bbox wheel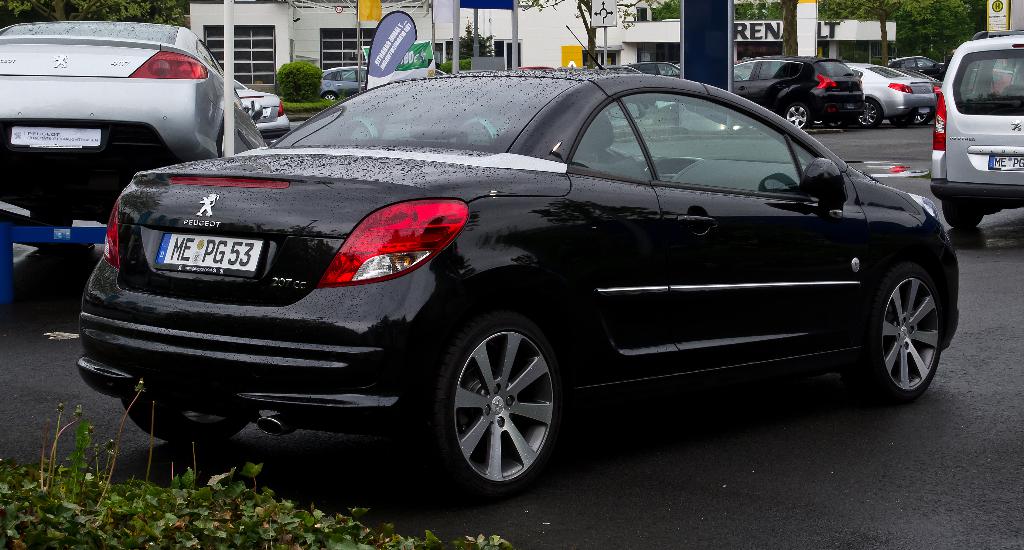
909:112:934:128
